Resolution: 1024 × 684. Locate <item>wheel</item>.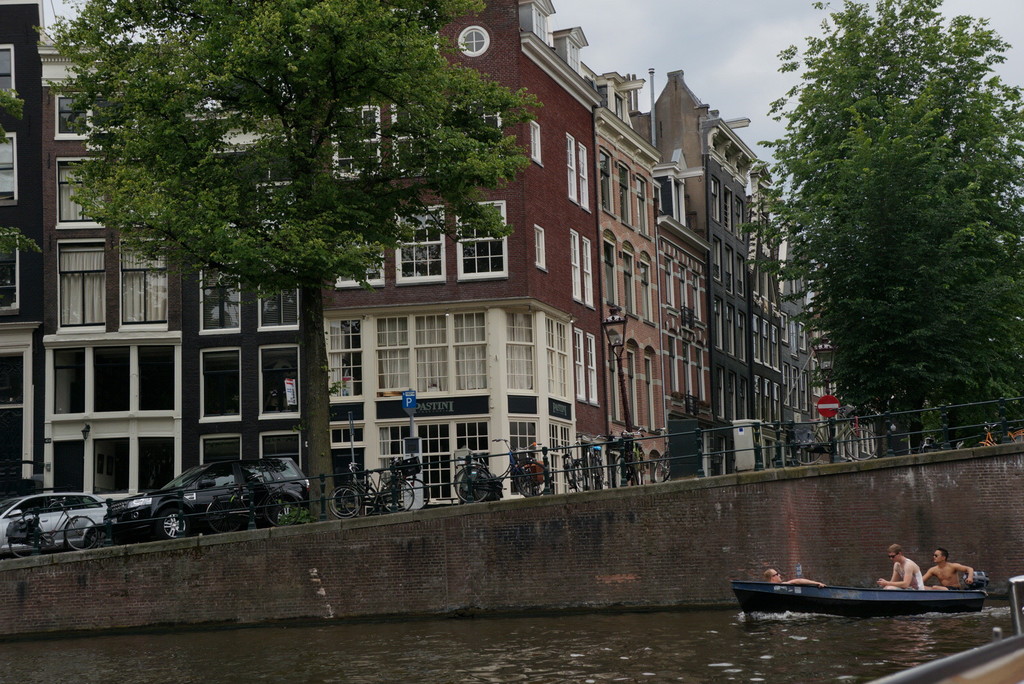
573:460:588:491.
